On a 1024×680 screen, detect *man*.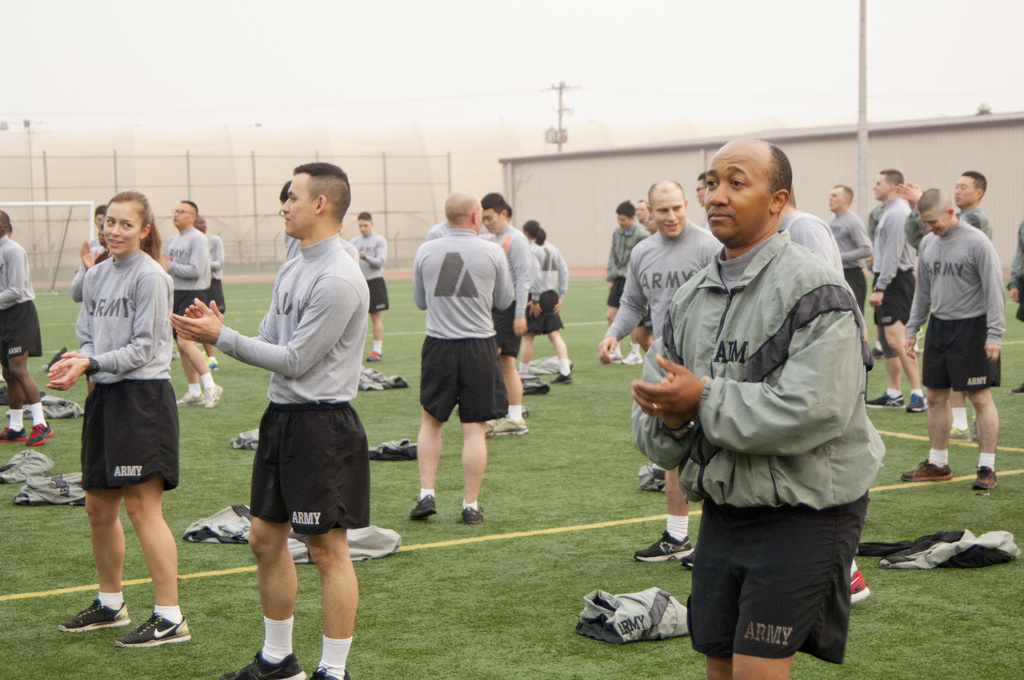
(646, 218, 657, 234).
